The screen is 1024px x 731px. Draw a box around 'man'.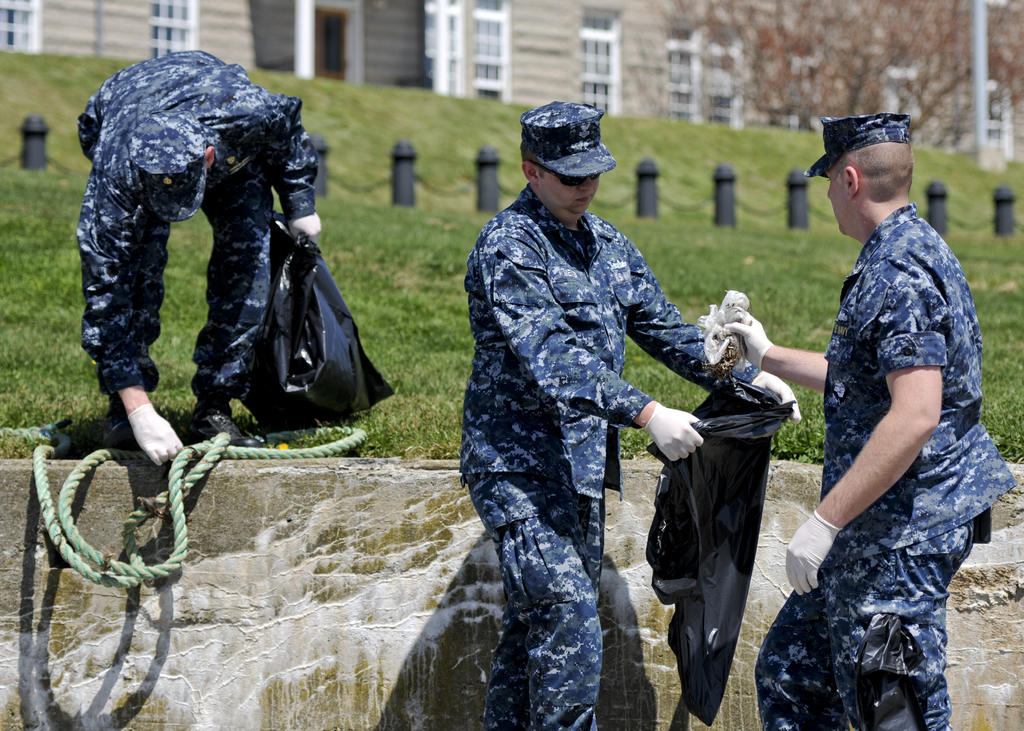
[x1=73, y1=41, x2=326, y2=470].
